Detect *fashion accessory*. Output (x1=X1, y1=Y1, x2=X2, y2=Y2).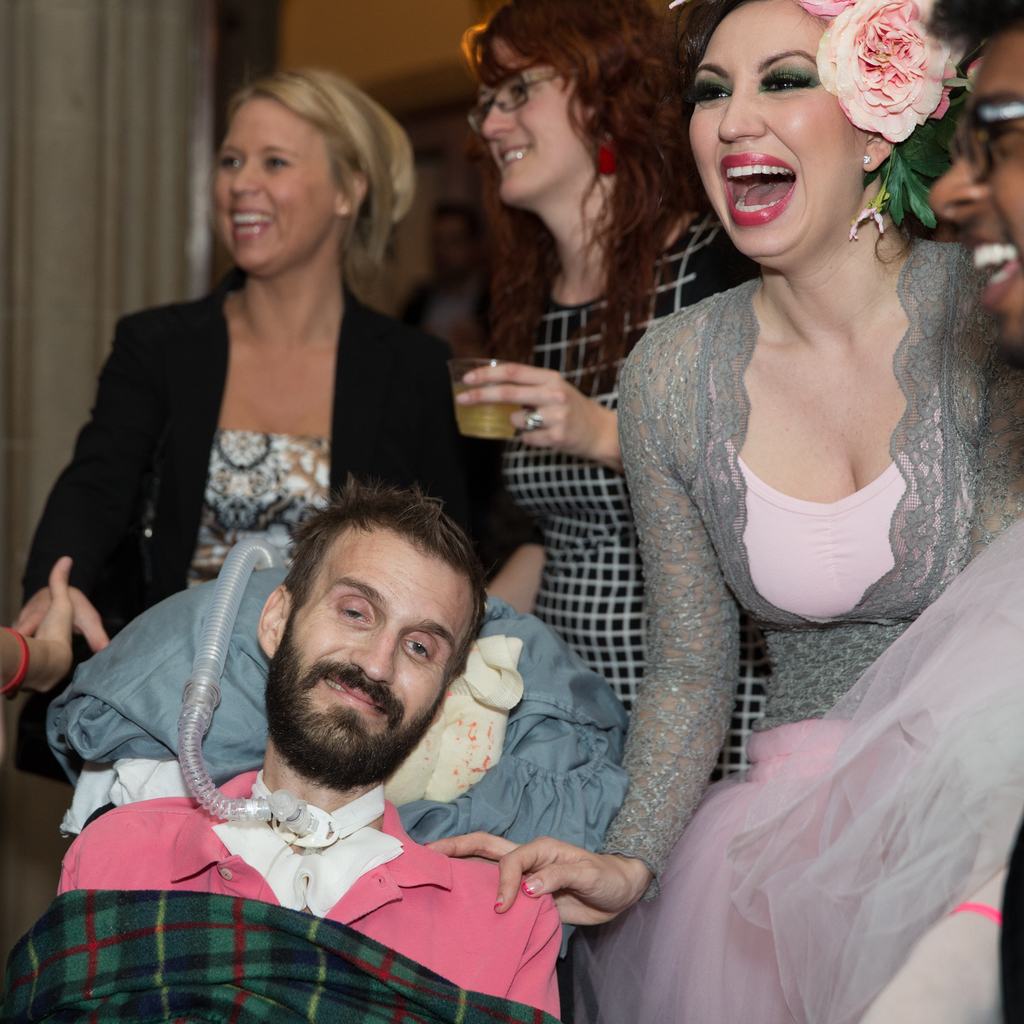
(x1=335, y1=202, x2=349, y2=218).
